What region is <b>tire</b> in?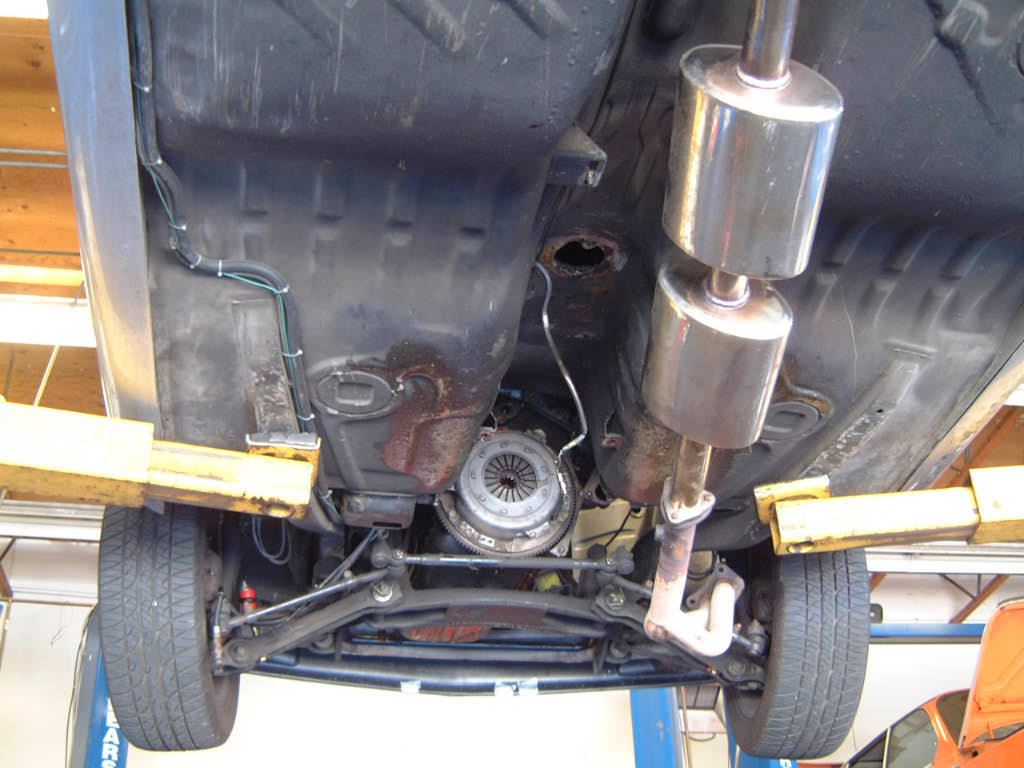
box(99, 505, 242, 750).
